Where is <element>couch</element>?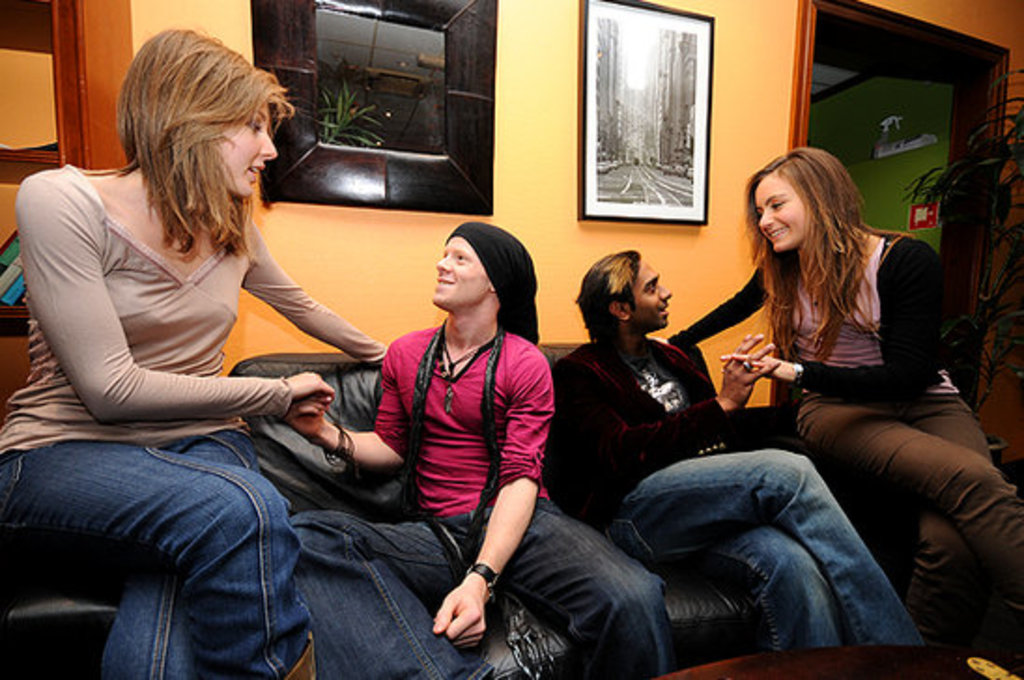
select_region(232, 340, 921, 678).
